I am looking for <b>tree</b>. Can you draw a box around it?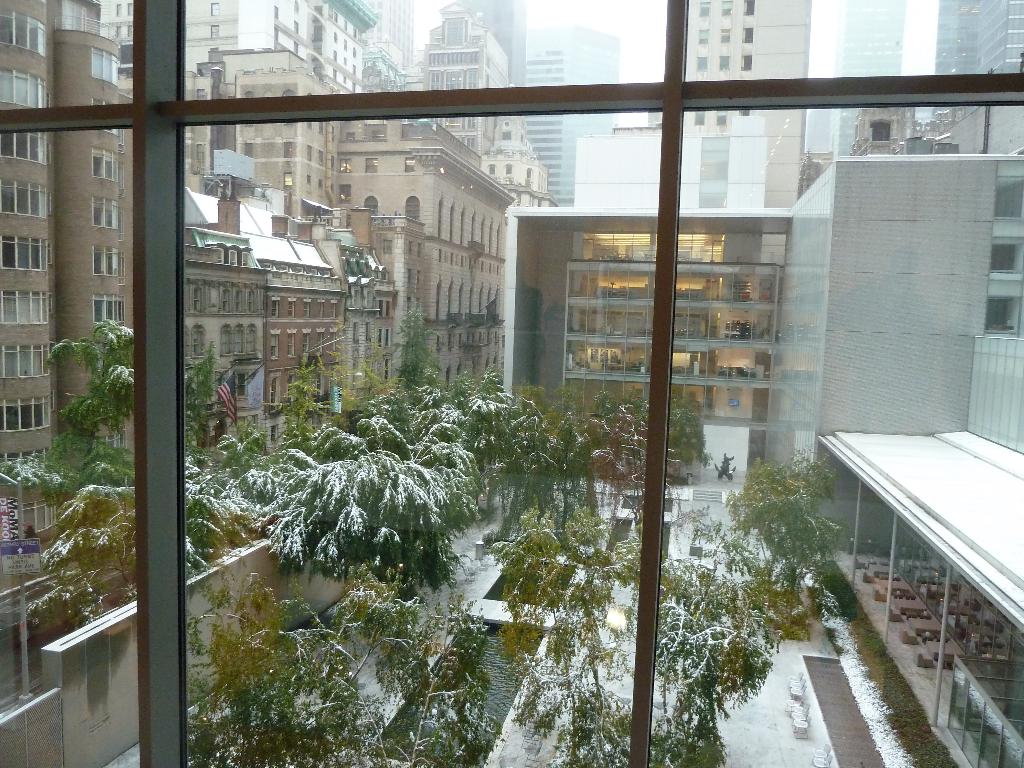
Sure, the bounding box is 182, 532, 488, 767.
